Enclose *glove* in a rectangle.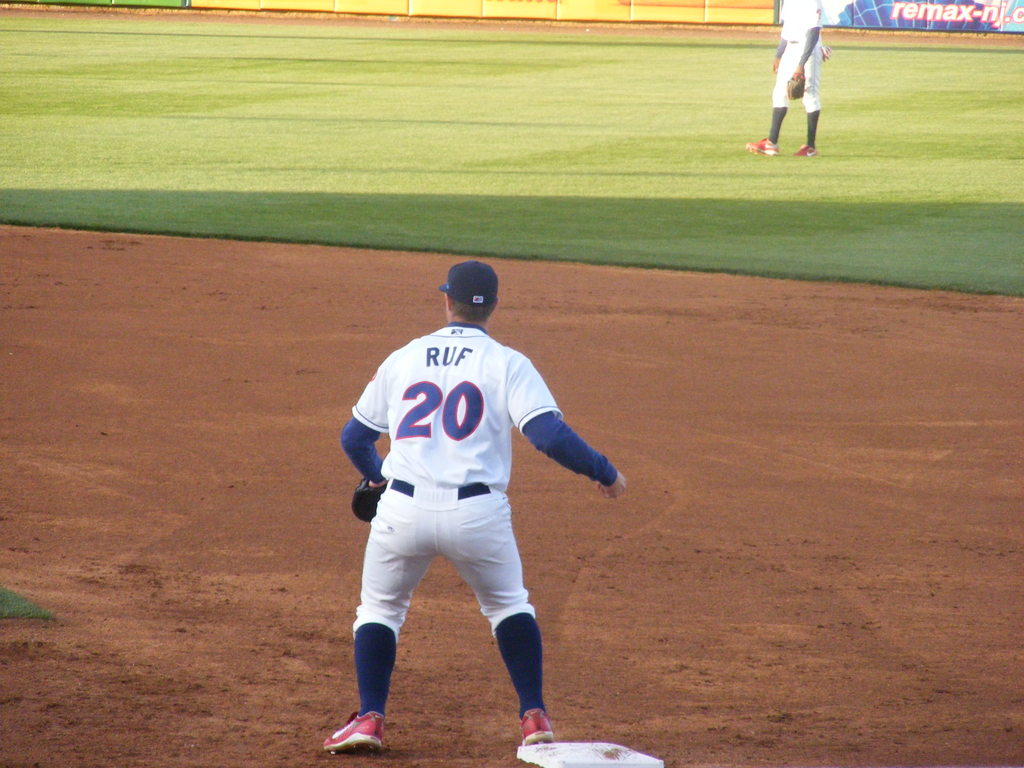
346/479/378/520.
